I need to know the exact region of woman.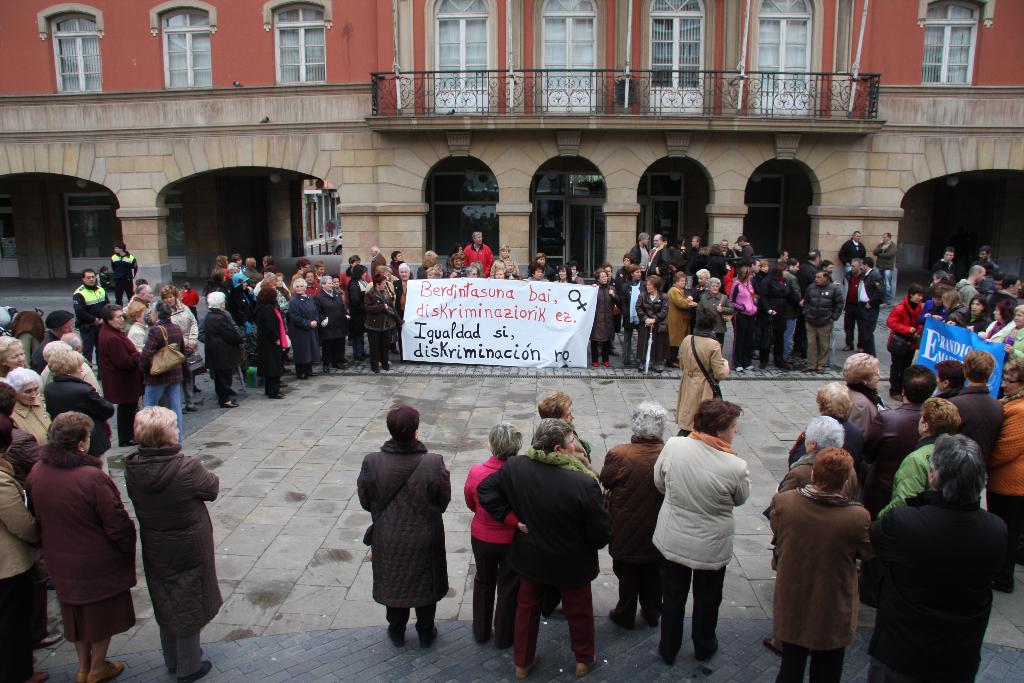
Region: left=536, top=390, right=591, bottom=618.
